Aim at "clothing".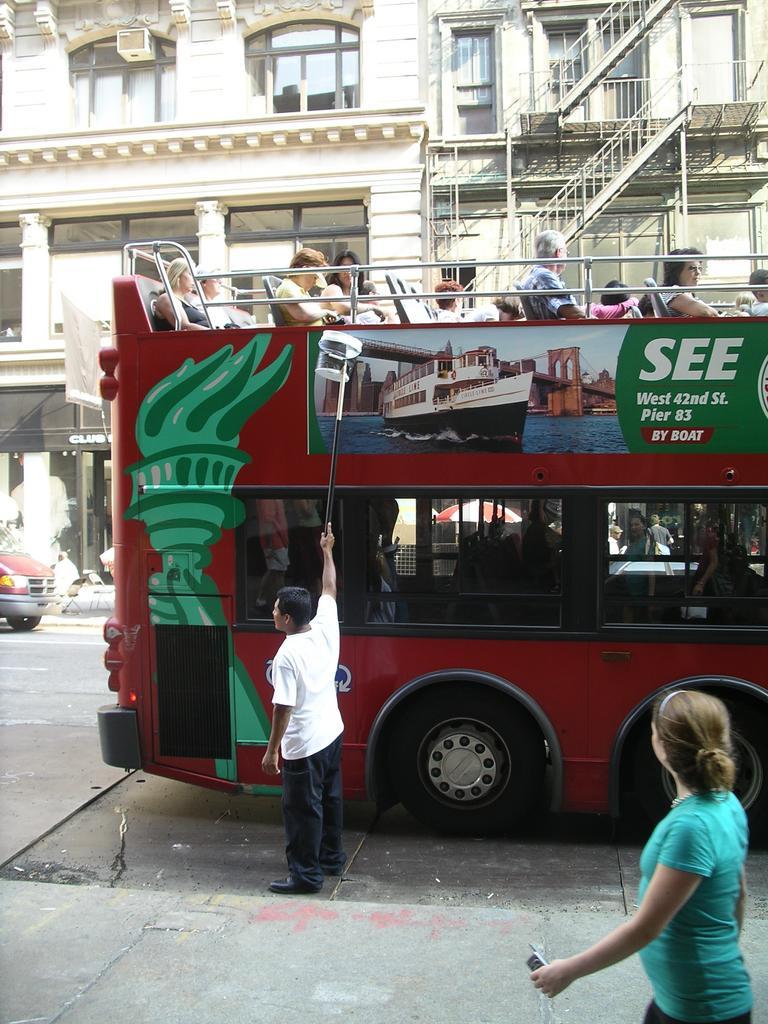
Aimed at x1=593, y1=297, x2=639, y2=318.
